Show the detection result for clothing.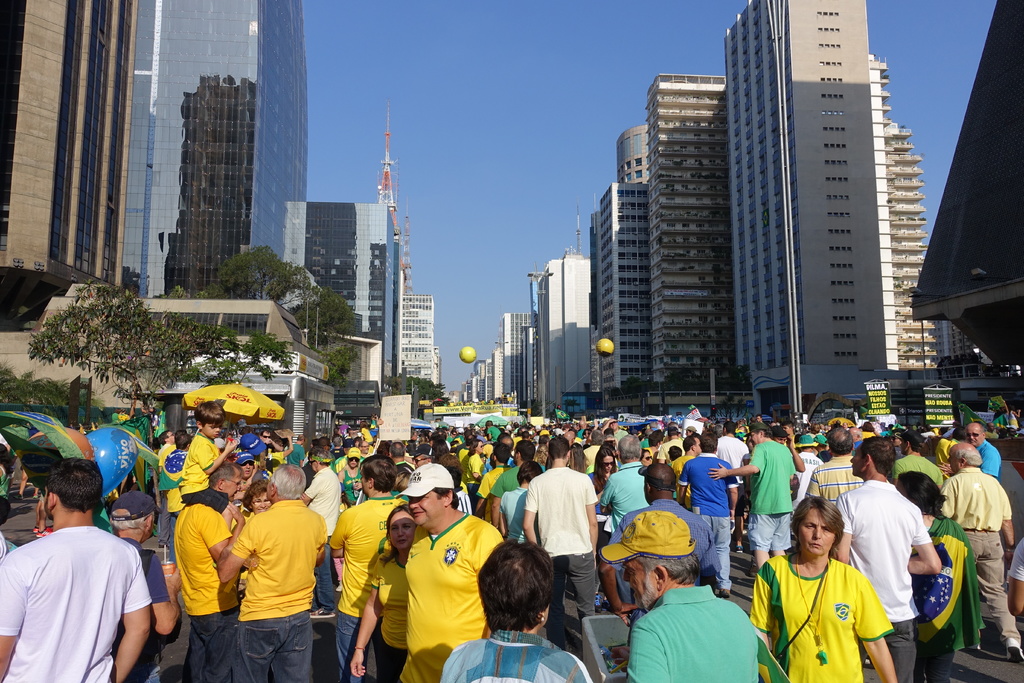
bbox=(164, 509, 242, 682).
